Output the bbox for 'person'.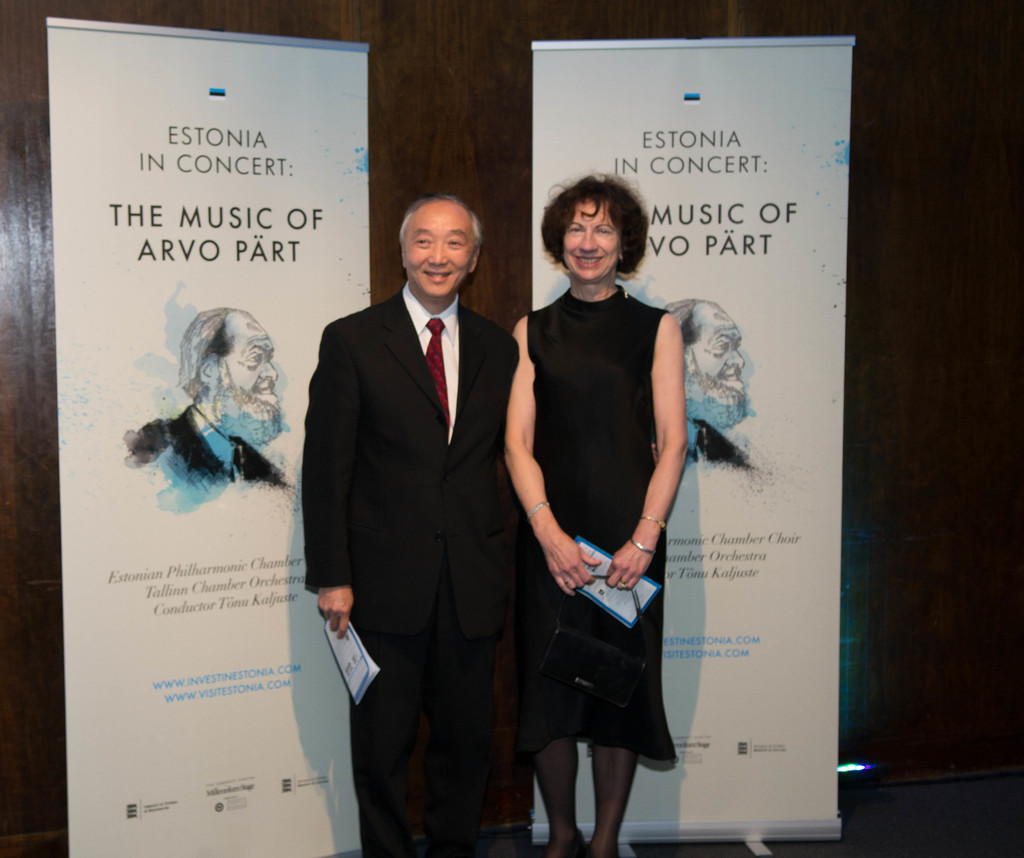
303 196 496 857.
